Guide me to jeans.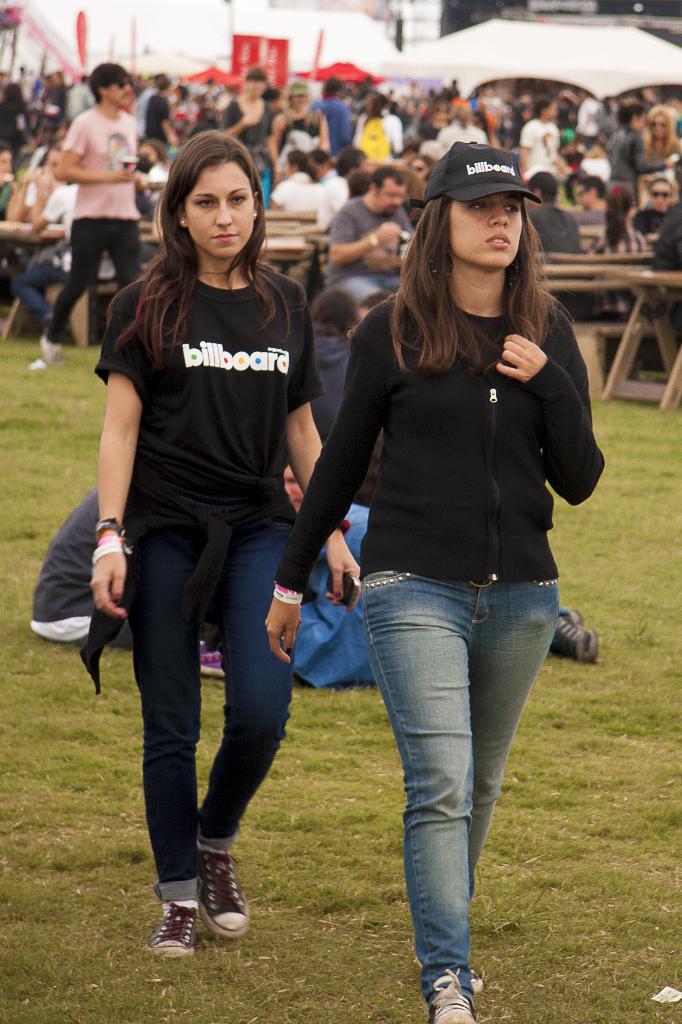
Guidance: [left=22, top=263, right=67, bottom=325].
